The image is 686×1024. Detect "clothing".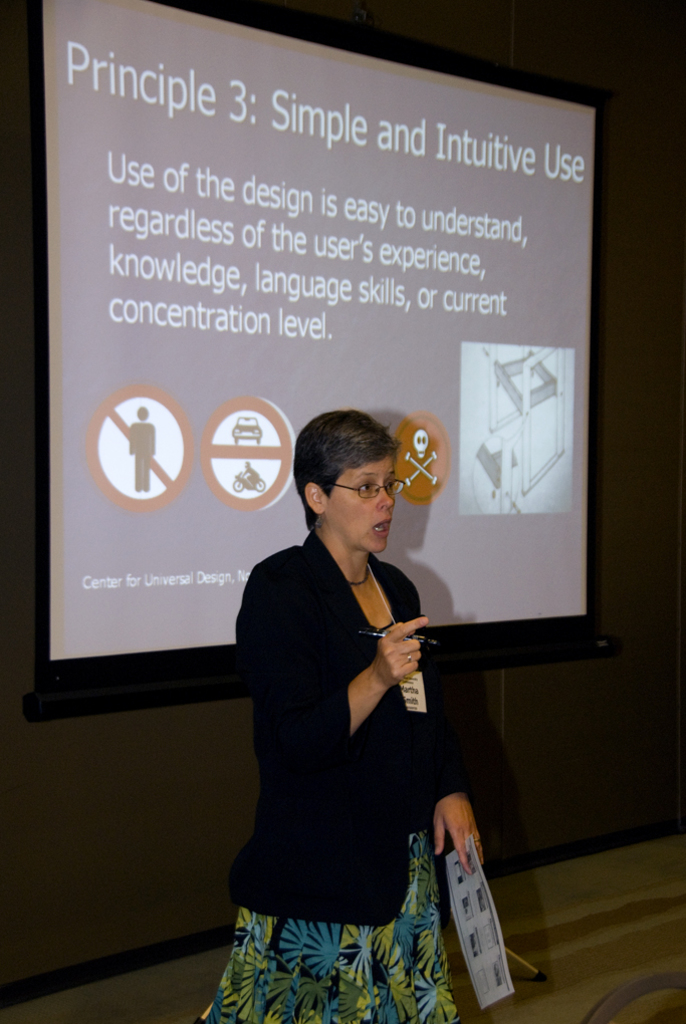
Detection: x1=226 y1=484 x2=476 y2=1000.
